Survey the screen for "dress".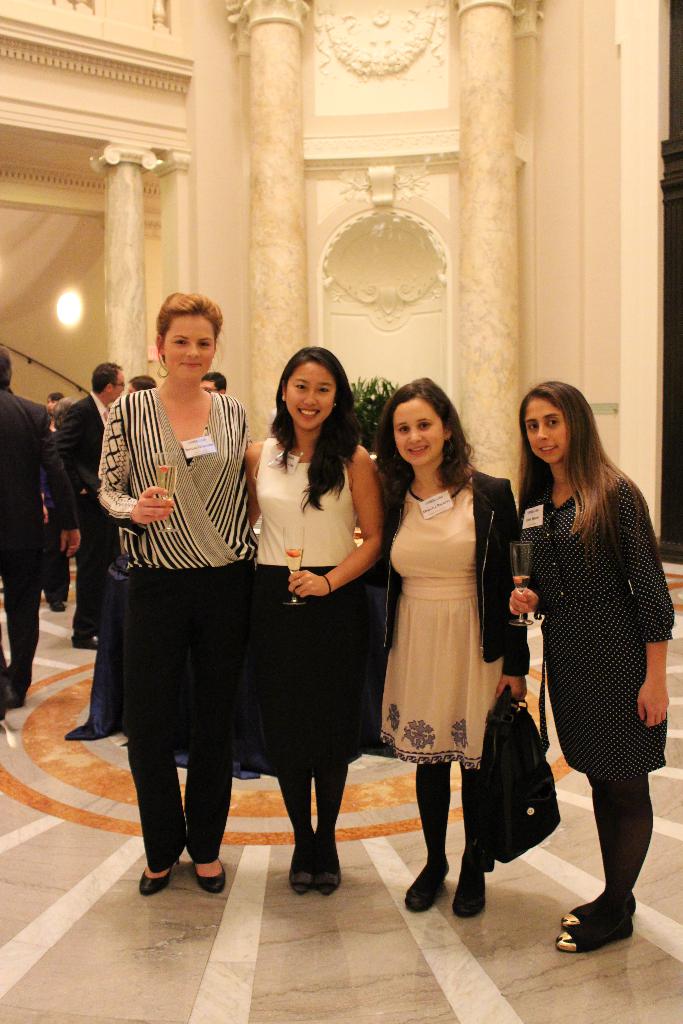
Survey found: 518, 463, 675, 772.
